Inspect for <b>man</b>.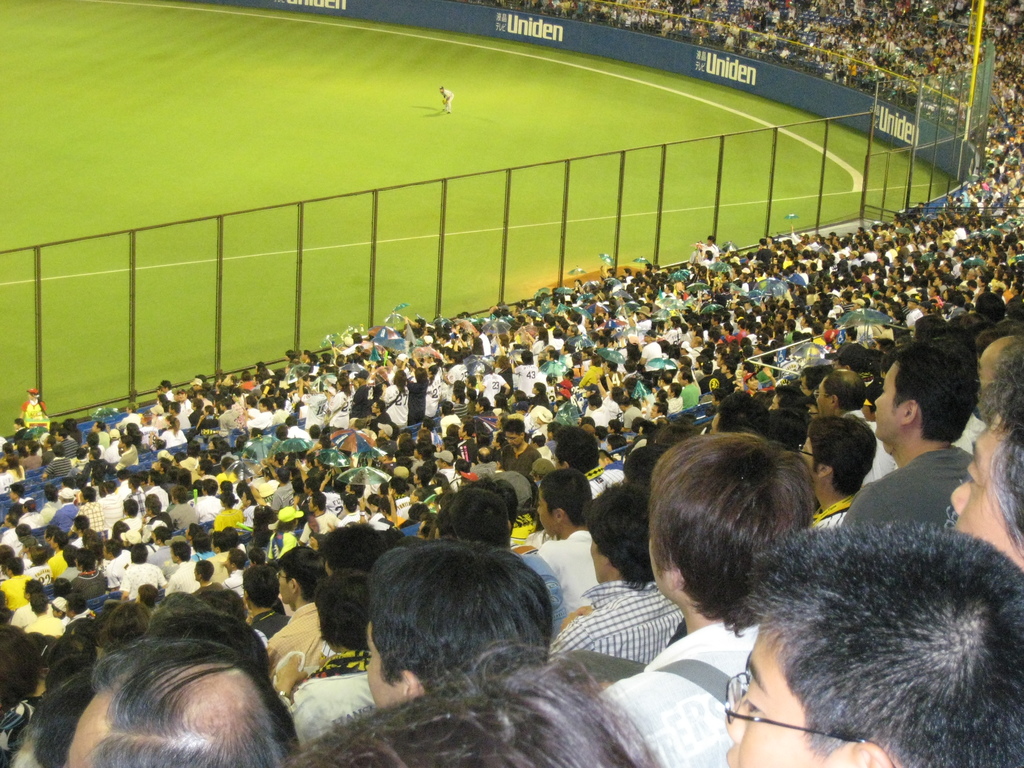
Inspection: 828,354,998,566.
